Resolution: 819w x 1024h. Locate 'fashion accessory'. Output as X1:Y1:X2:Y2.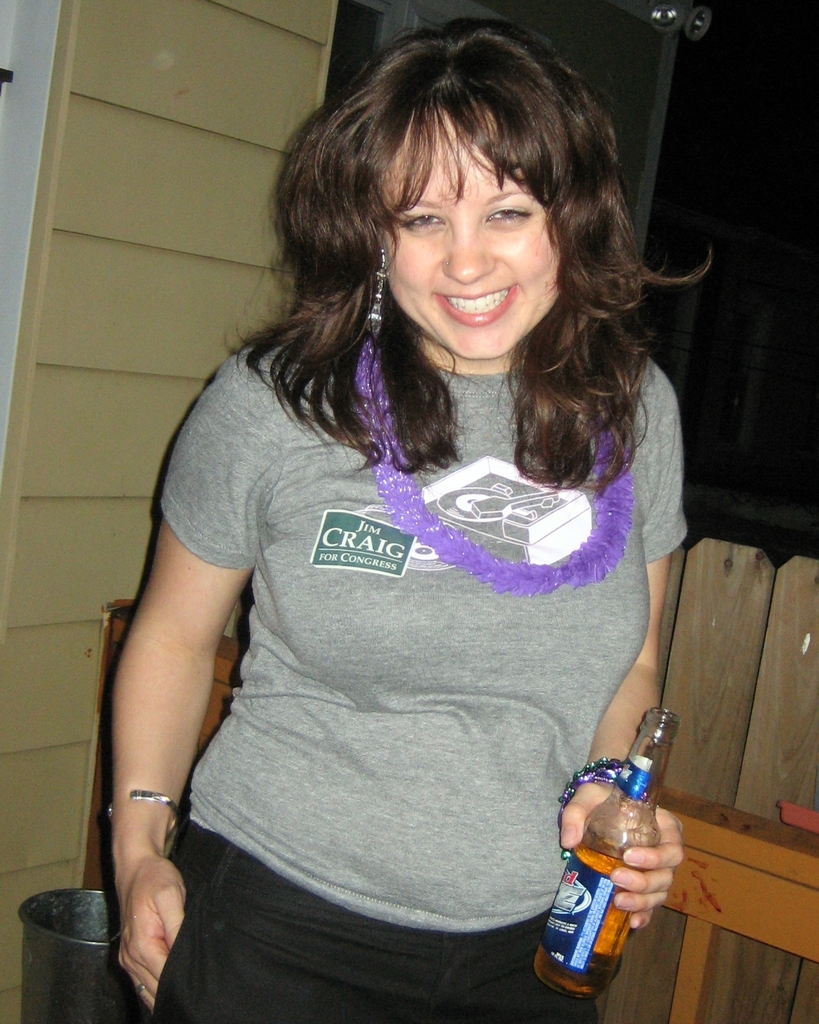
95:797:183:844.
